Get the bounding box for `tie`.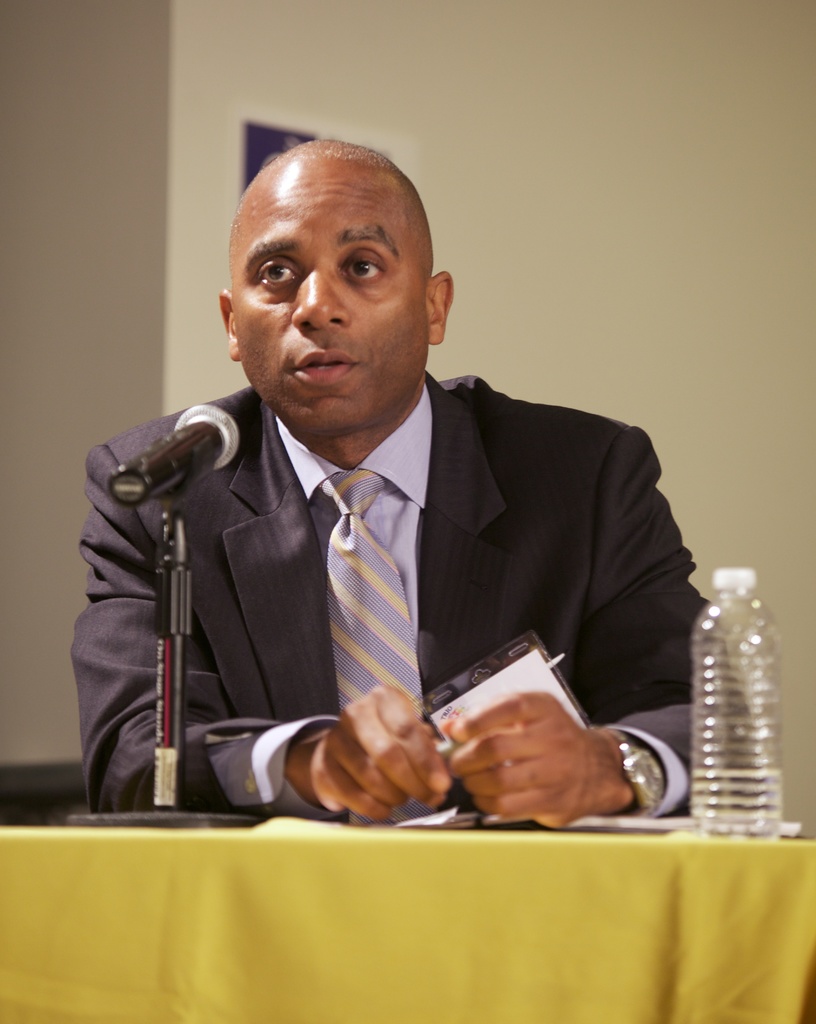
{"left": 326, "top": 461, "right": 445, "bottom": 827}.
